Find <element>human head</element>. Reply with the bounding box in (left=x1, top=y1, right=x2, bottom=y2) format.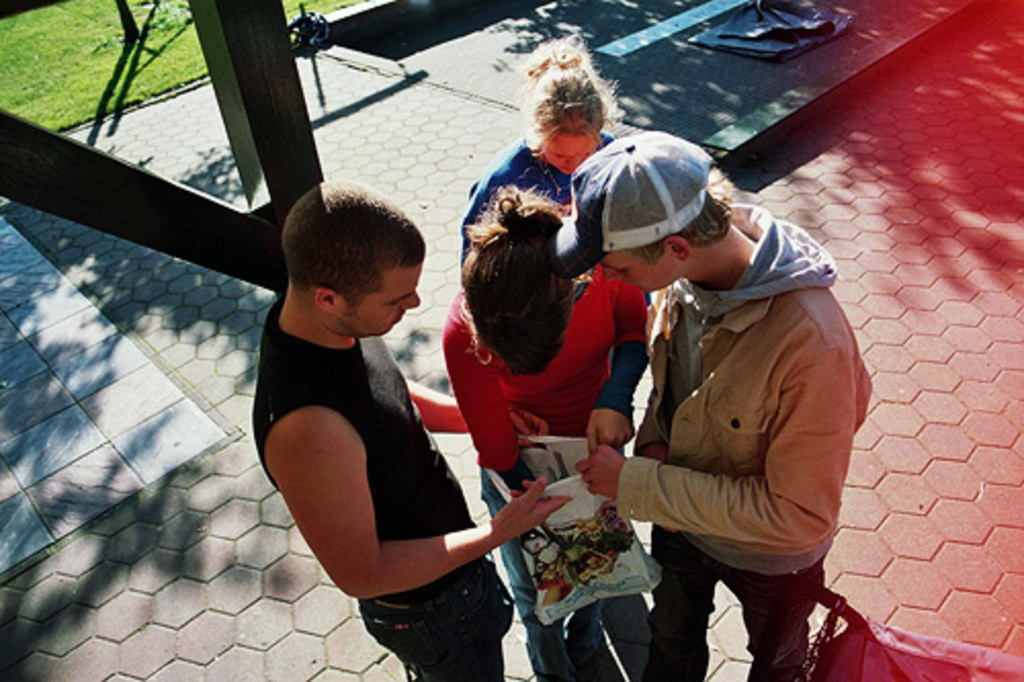
(left=520, top=41, right=608, bottom=178).
